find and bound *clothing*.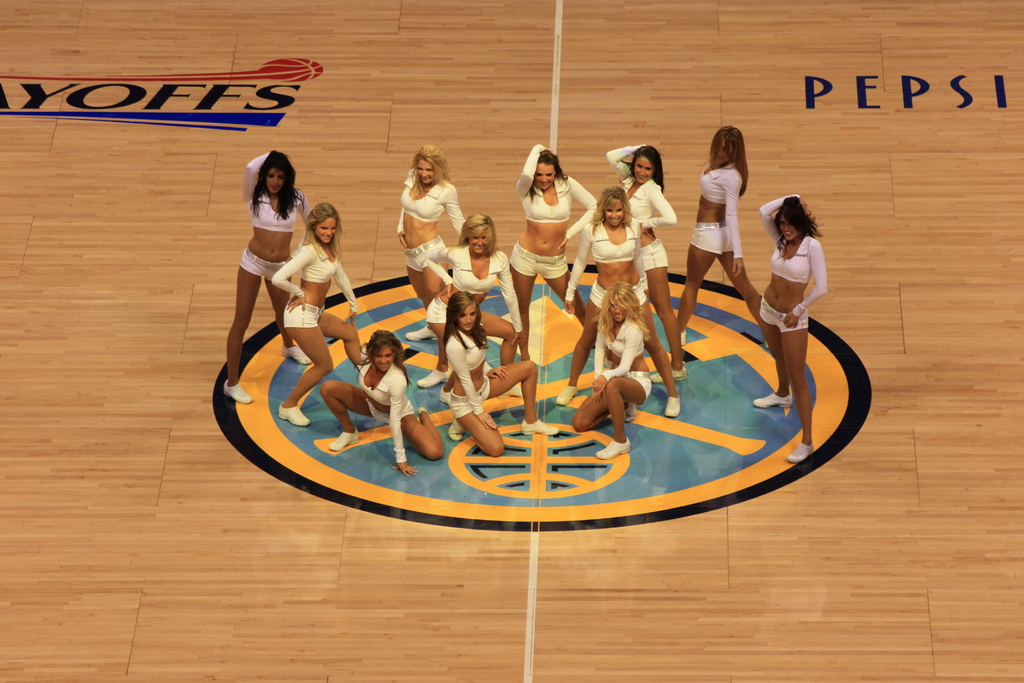
Bound: detection(278, 295, 325, 333).
